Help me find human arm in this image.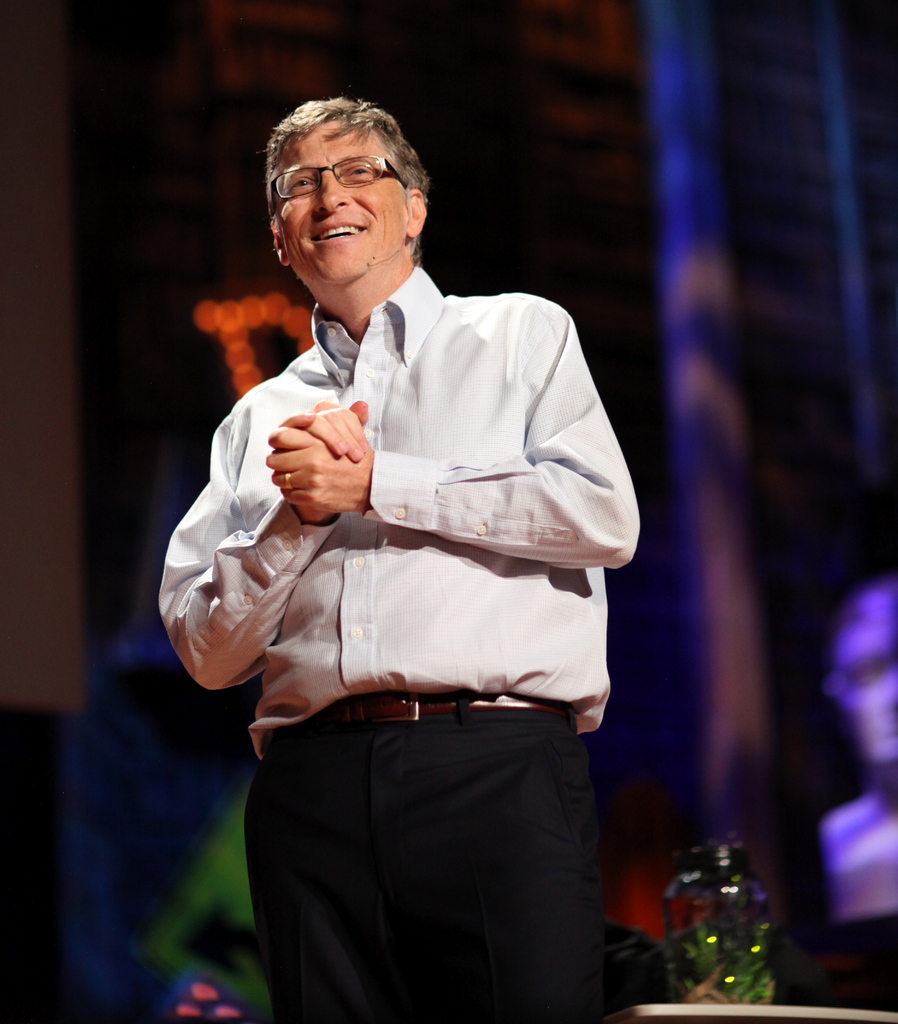
Found it: [257, 302, 642, 570].
